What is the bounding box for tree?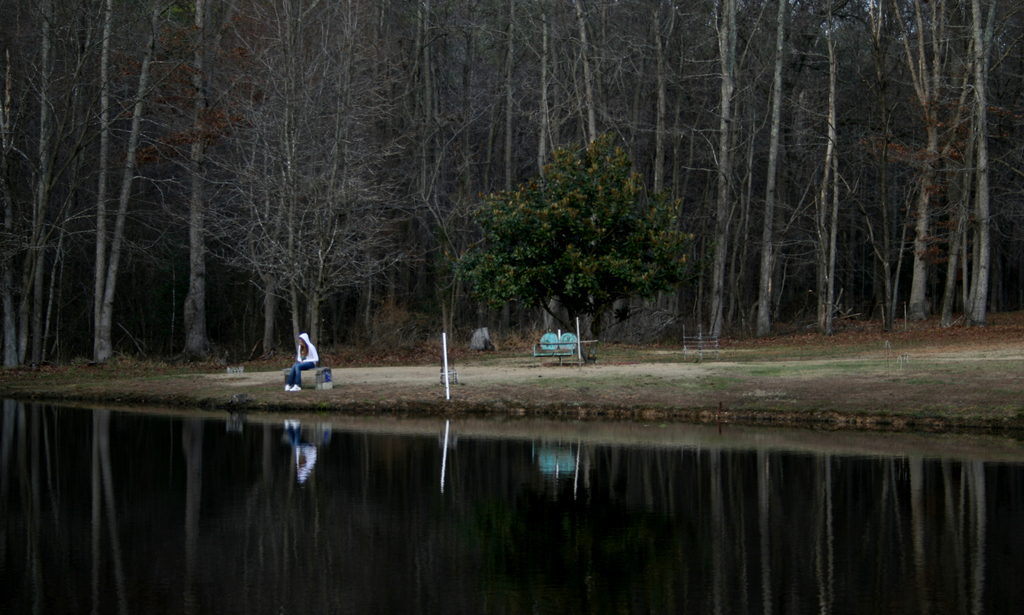
{"x1": 0, "y1": 0, "x2": 69, "y2": 397}.
